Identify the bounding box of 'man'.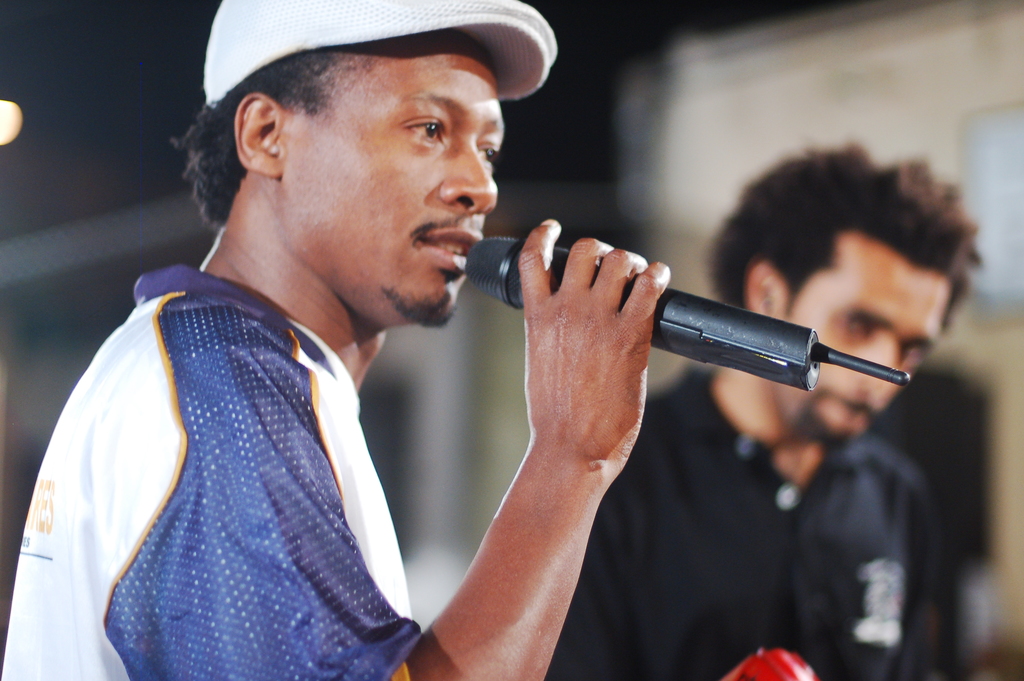
(x1=547, y1=140, x2=986, y2=680).
